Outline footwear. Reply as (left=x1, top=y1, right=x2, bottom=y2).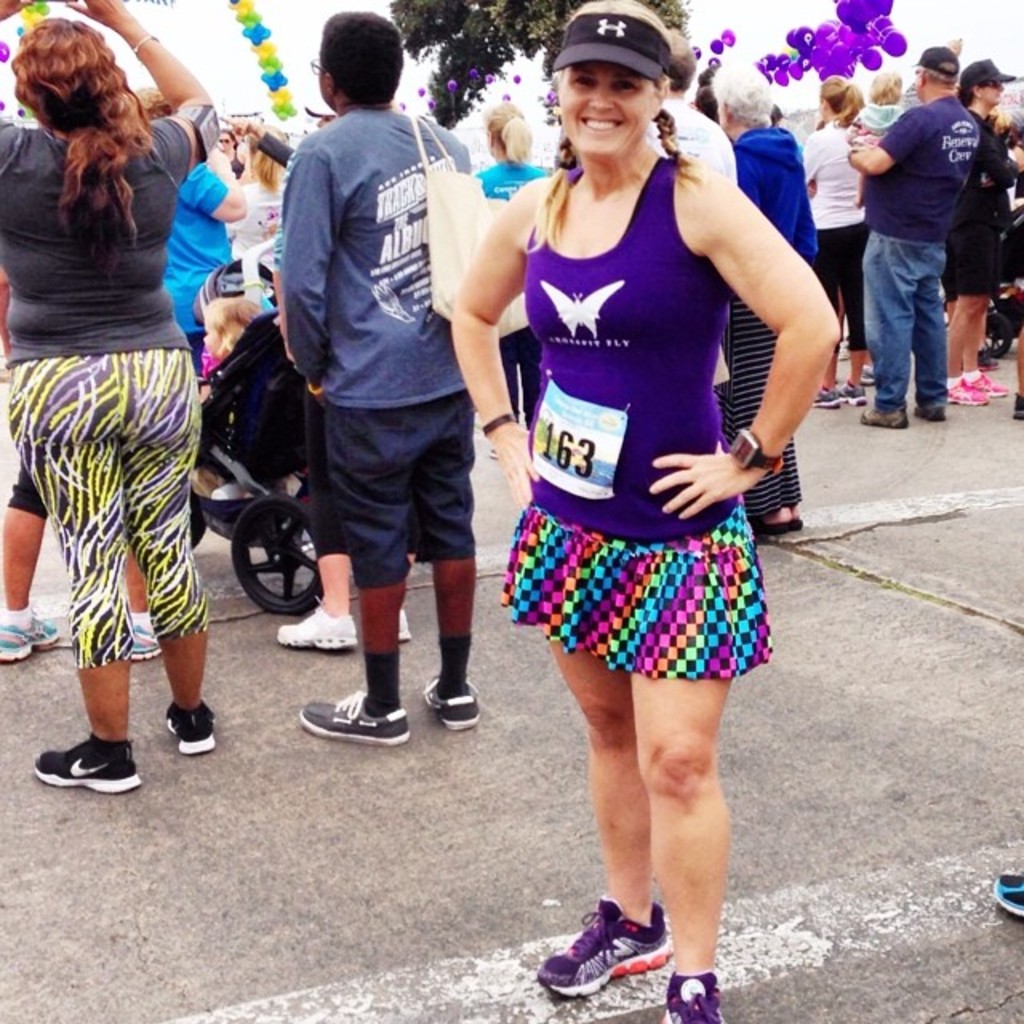
(left=389, top=605, right=411, bottom=645).
